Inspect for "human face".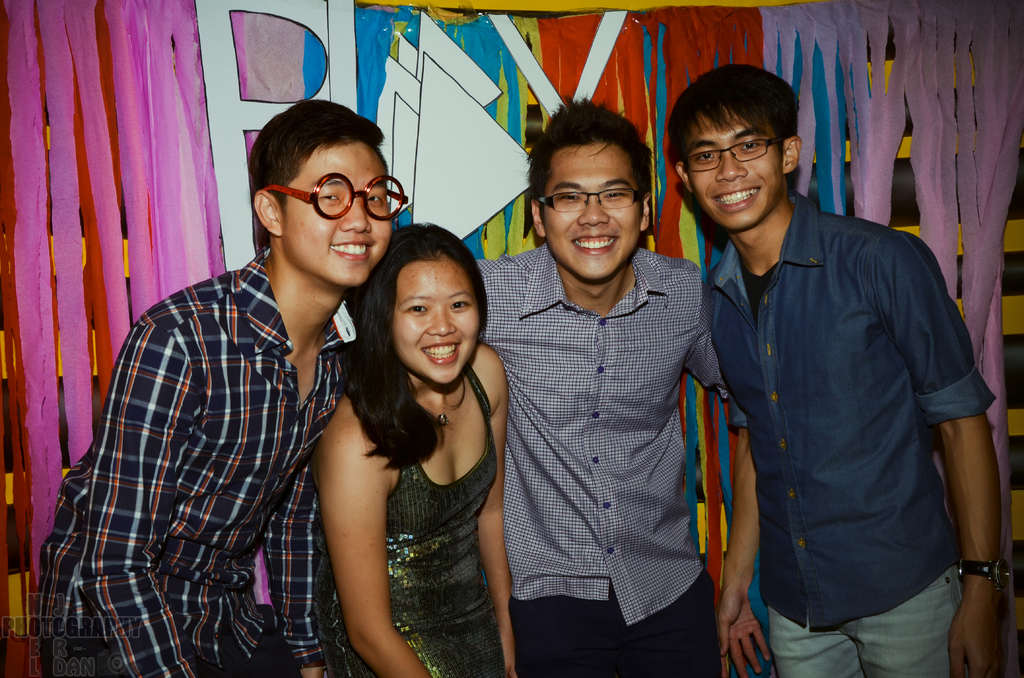
Inspection: locate(396, 257, 483, 383).
